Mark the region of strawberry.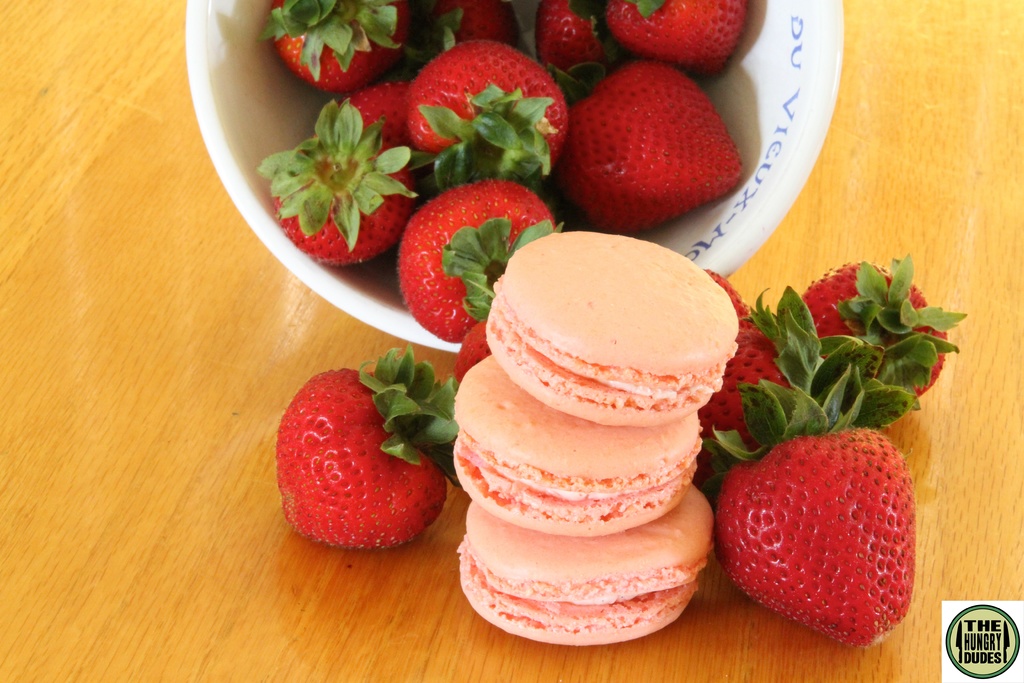
Region: <bbox>792, 252, 968, 416</bbox>.
